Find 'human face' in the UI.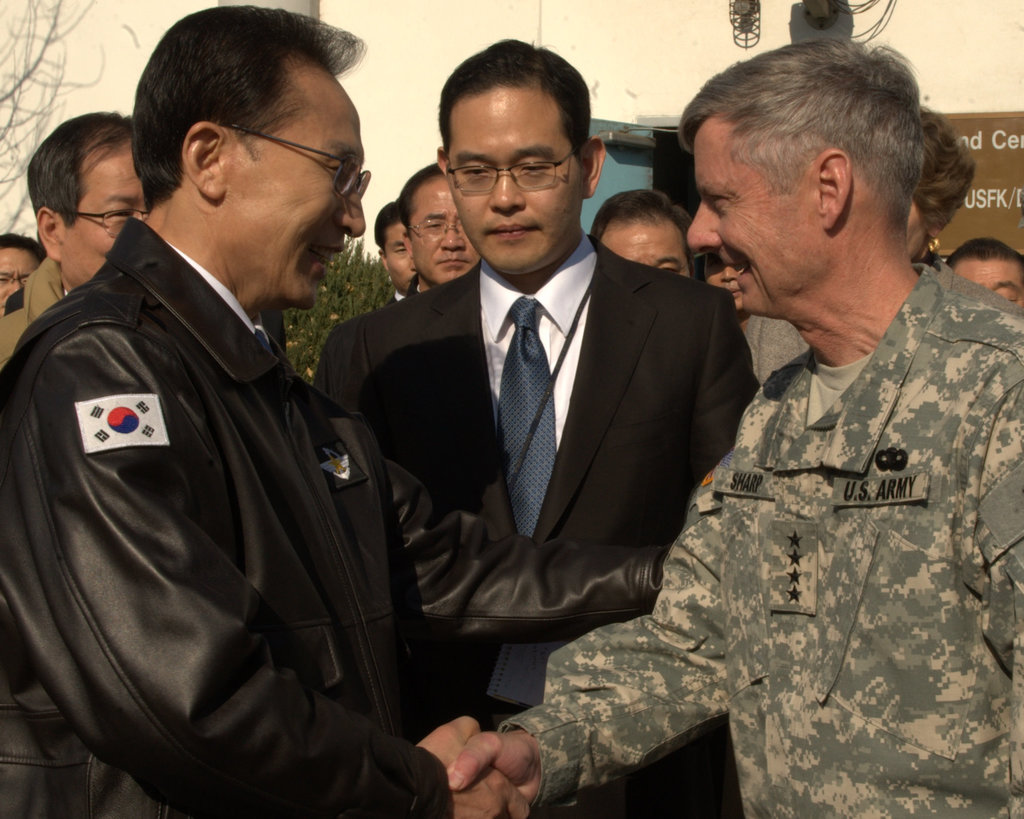
UI element at box(447, 93, 588, 269).
